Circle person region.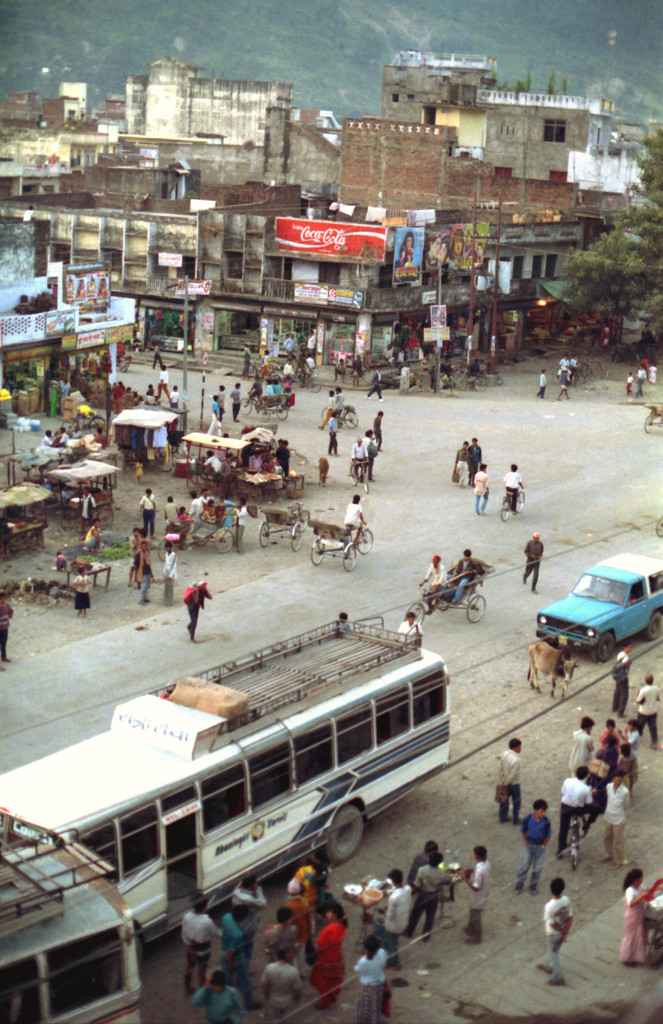
Region: Rect(128, 532, 154, 602).
